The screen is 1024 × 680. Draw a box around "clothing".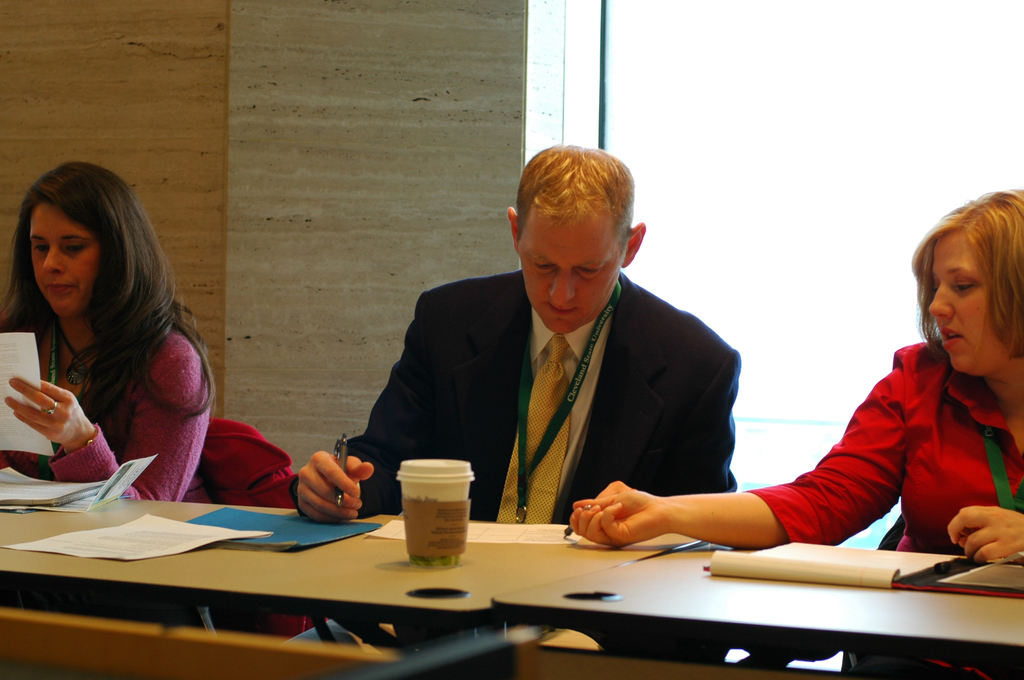
crop(0, 306, 209, 501).
